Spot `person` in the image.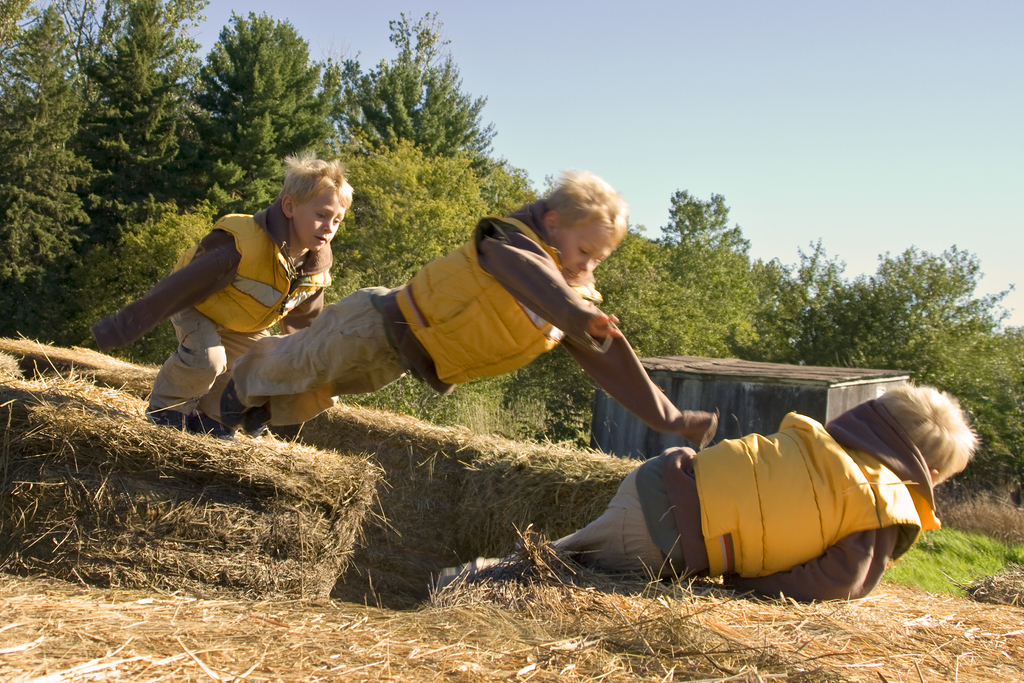
`person` found at bbox=[177, 170, 728, 513].
